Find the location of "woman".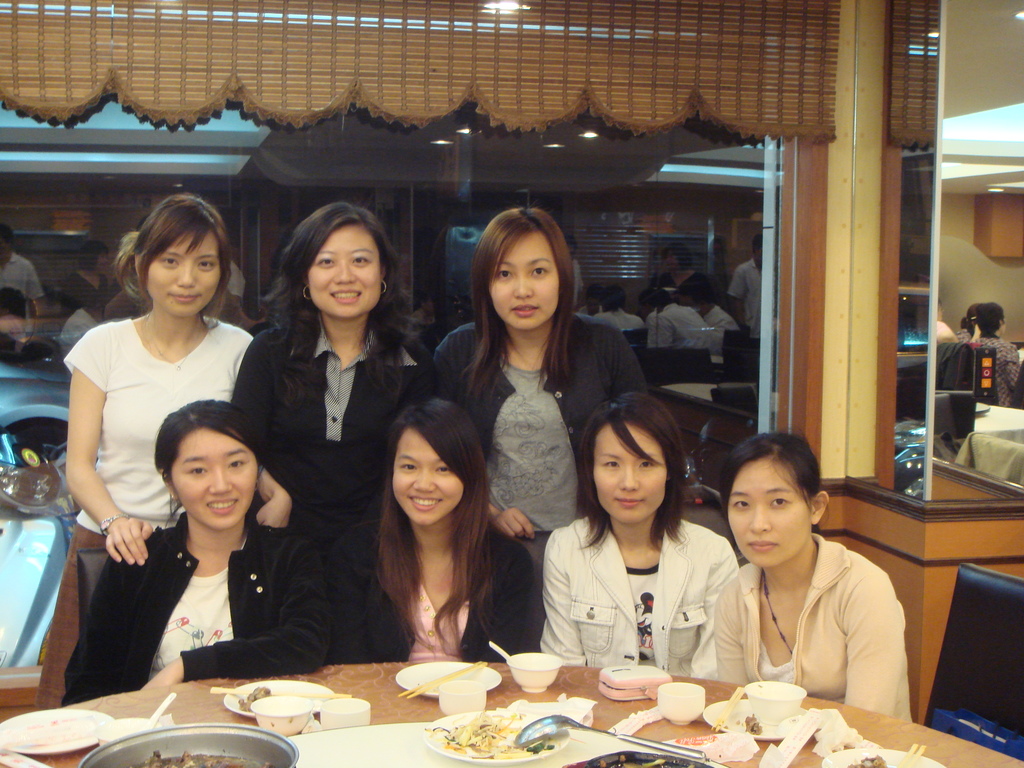
Location: Rect(714, 428, 915, 721).
